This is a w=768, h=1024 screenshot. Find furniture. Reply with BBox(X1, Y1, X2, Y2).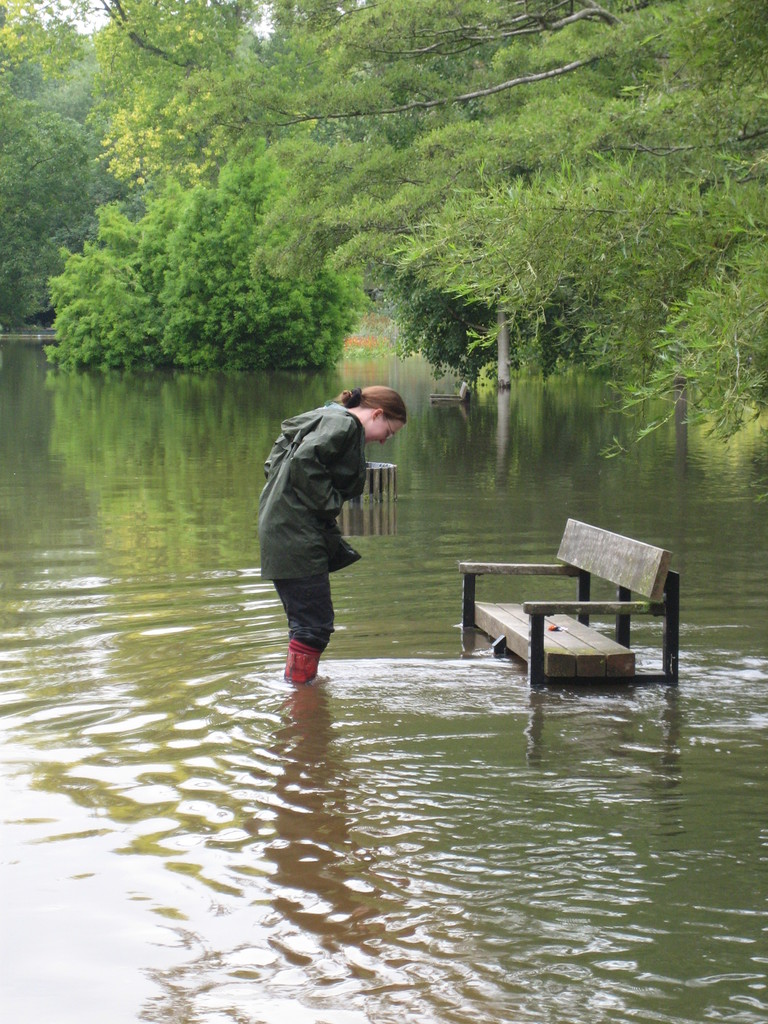
BBox(463, 513, 675, 707).
